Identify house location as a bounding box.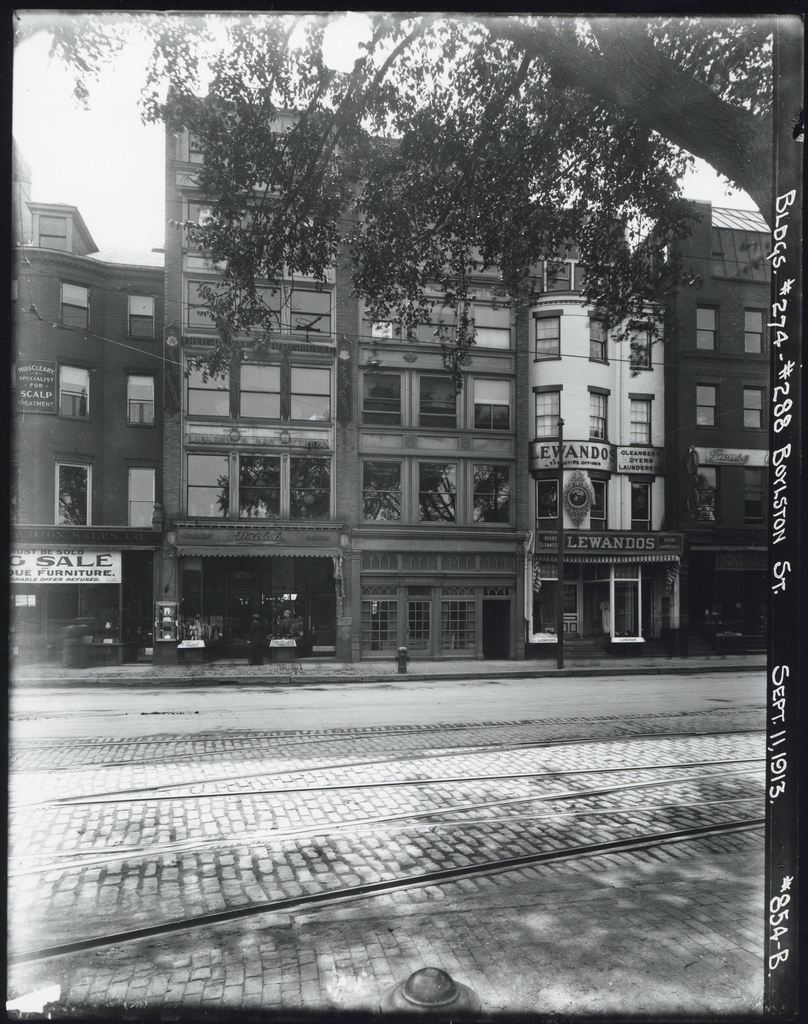
531 246 669 650.
